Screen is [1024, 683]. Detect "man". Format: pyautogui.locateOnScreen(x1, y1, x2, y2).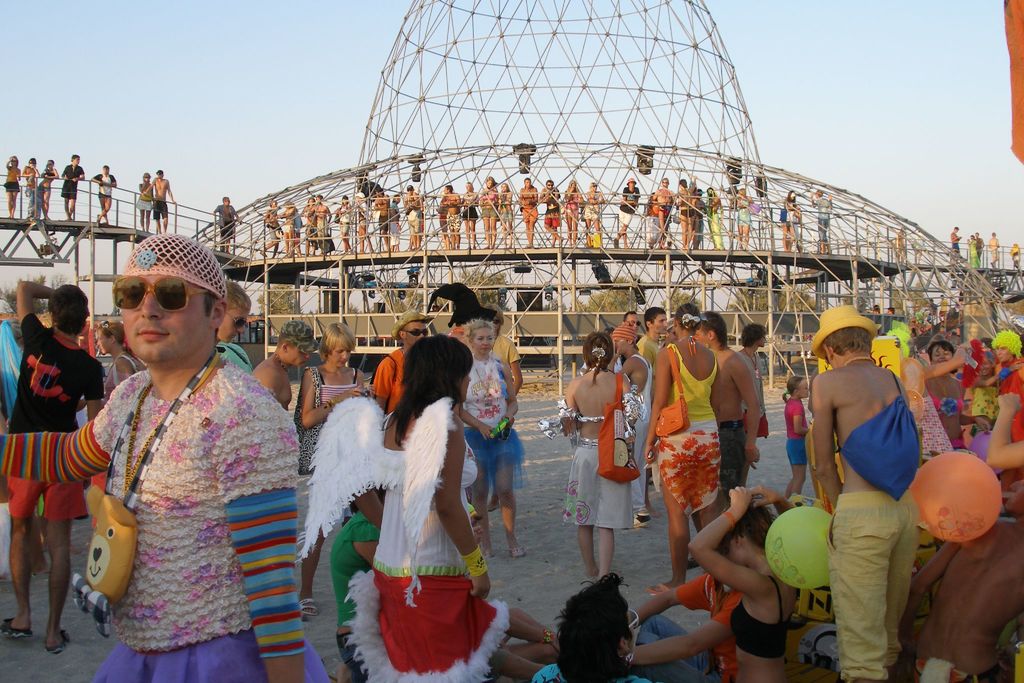
pyautogui.locateOnScreen(615, 176, 648, 249).
